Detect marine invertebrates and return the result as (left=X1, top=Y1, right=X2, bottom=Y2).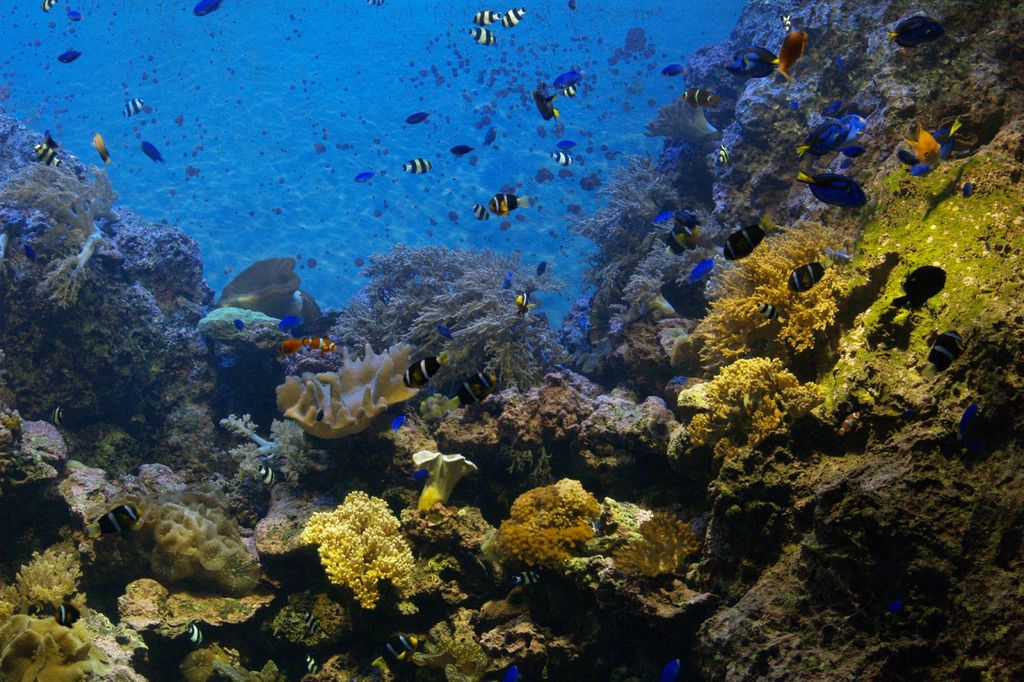
(left=259, top=329, right=439, bottom=453).
